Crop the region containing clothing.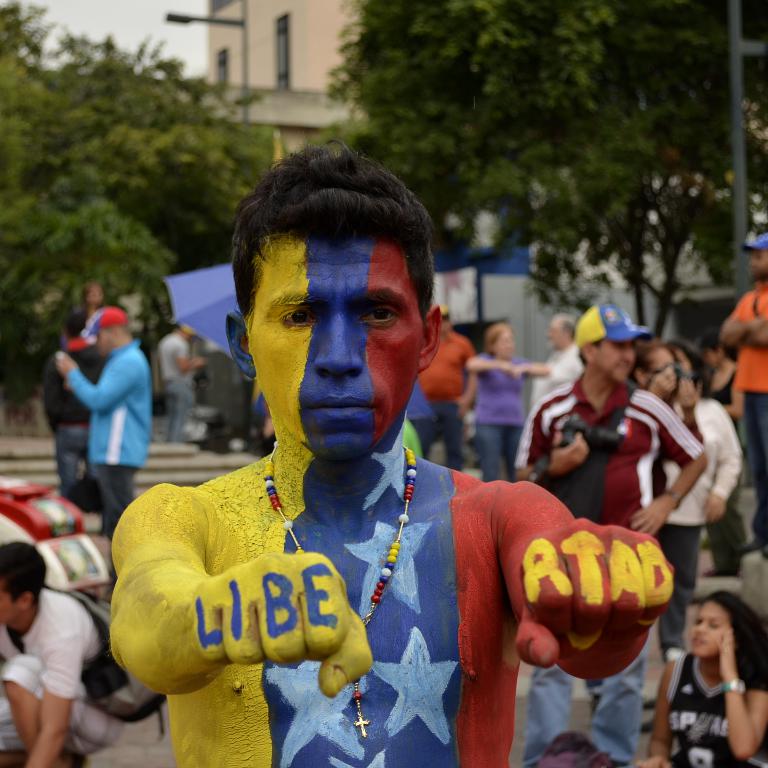
Crop region: <region>43, 336, 99, 506</region>.
